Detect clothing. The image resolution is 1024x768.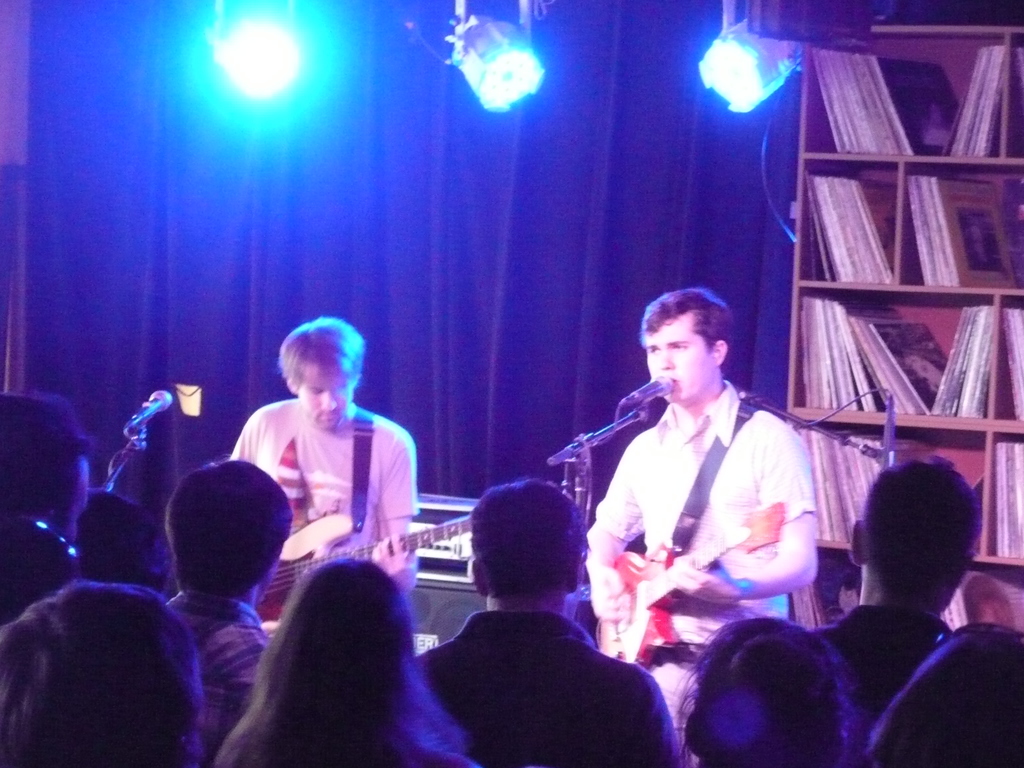
left=810, top=604, right=958, bottom=766.
